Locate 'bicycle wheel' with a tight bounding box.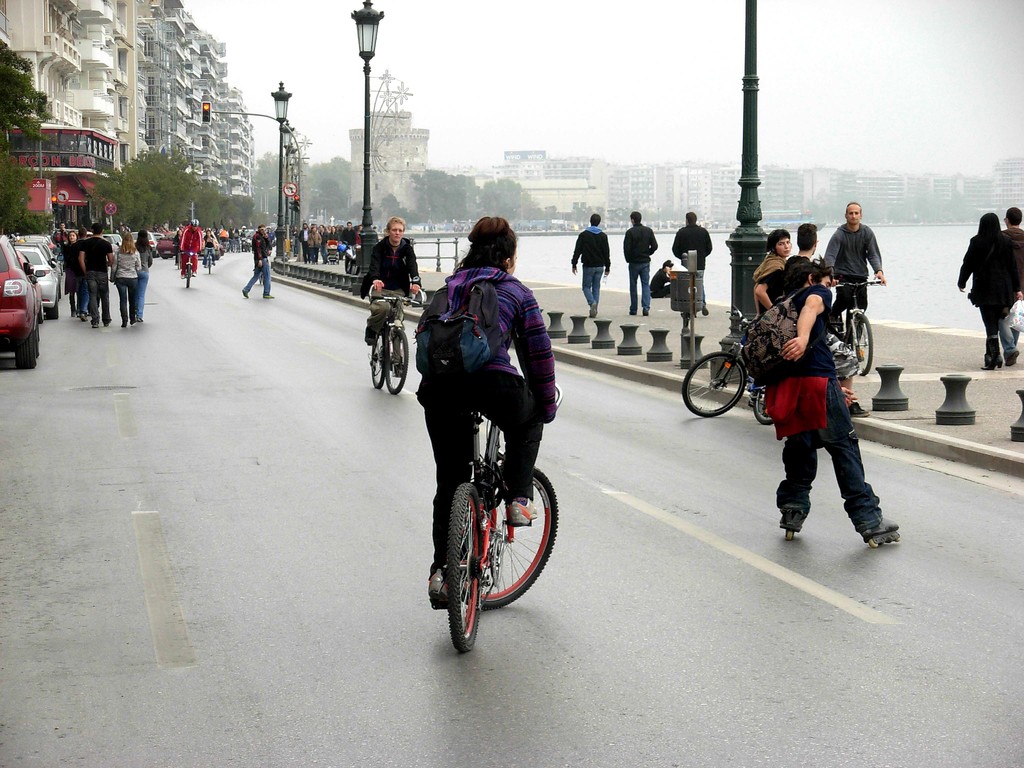
442, 479, 490, 652.
